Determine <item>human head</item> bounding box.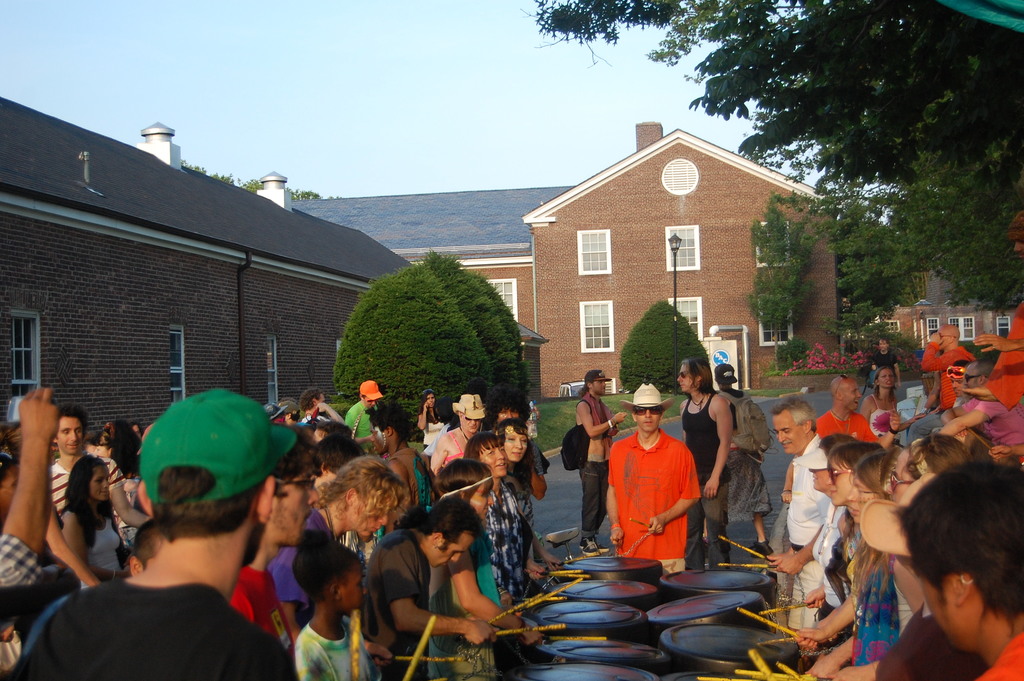
Determined: crop(886, 466, 1021, 656).
